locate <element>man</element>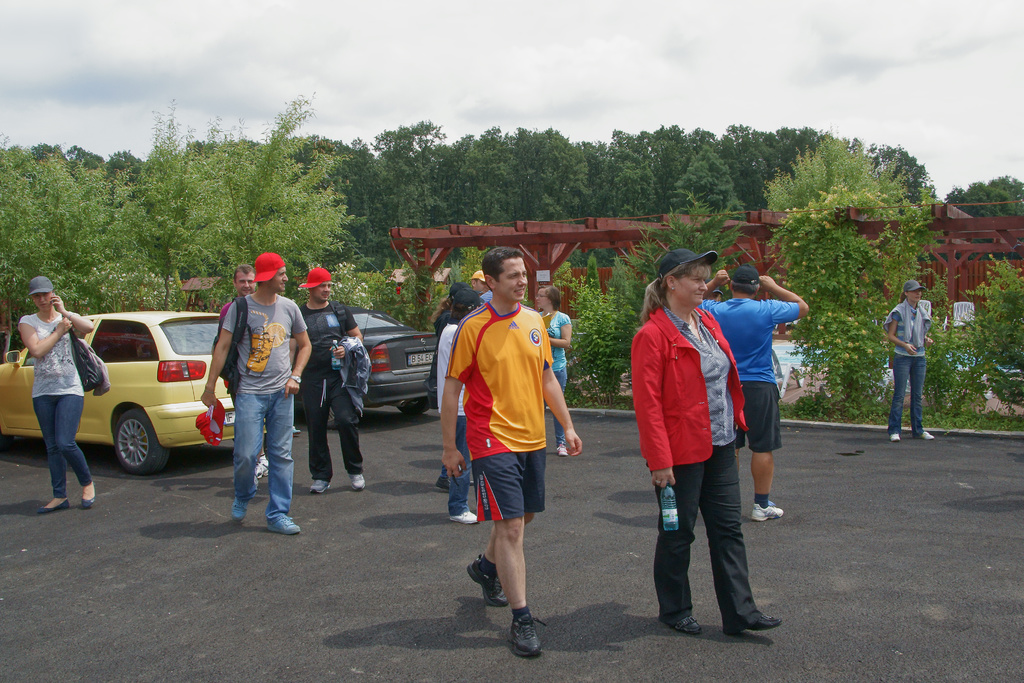
bbox=(219, 258, 273, 492)
